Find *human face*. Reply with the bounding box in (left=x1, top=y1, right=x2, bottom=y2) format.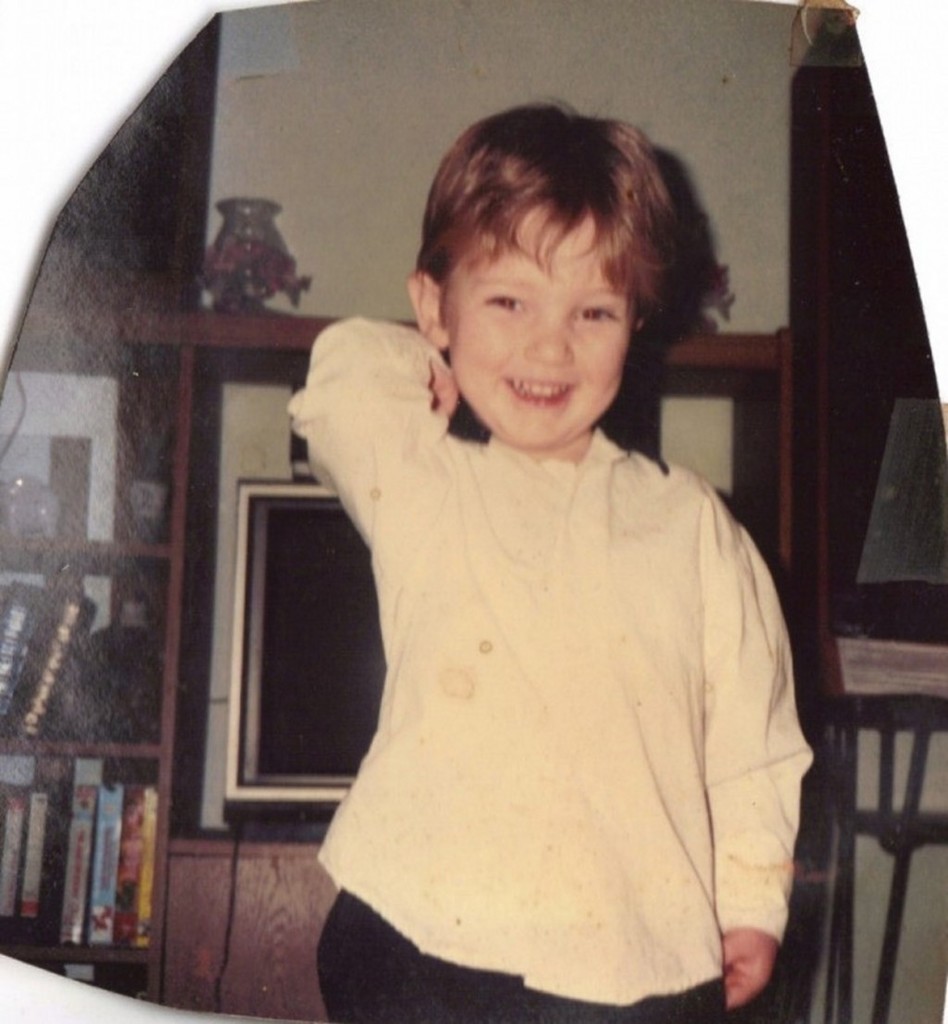
(left=453, top=186, right=631, bottom=444).
